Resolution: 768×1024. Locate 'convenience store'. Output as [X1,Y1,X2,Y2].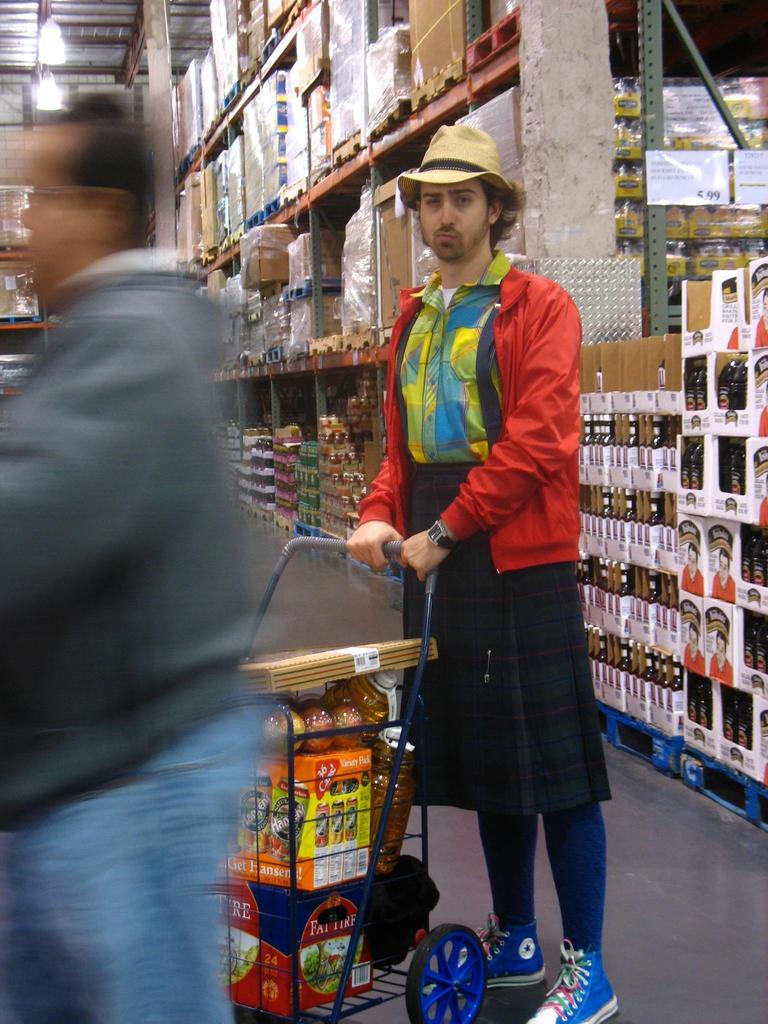
[111,0,767,979].
